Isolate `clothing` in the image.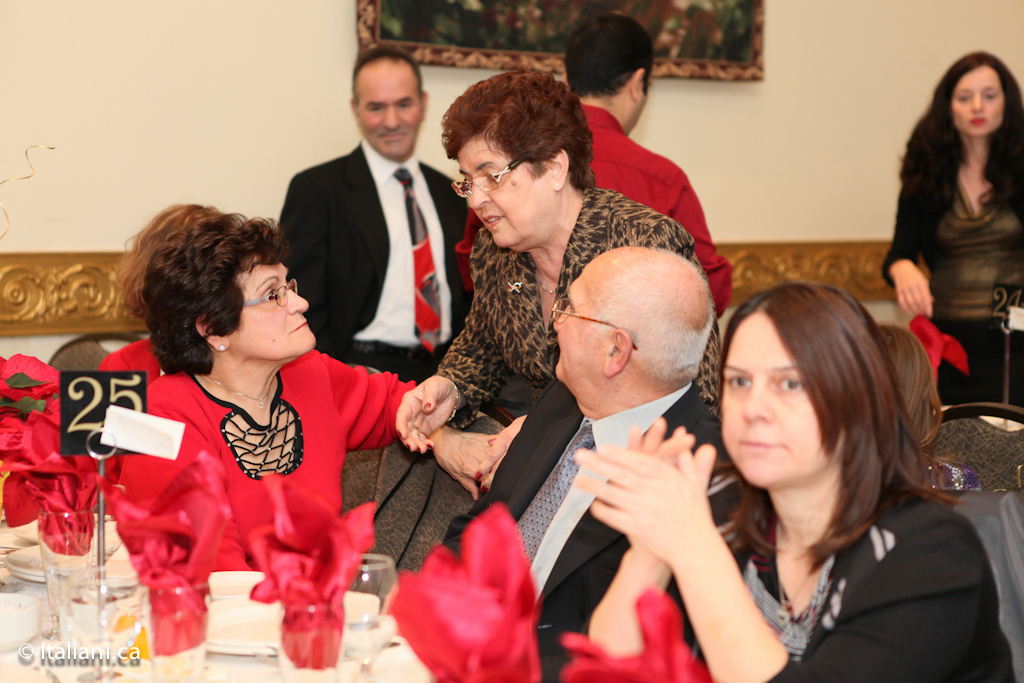
Isolated region: BBox(269, 139, 488, 388).
